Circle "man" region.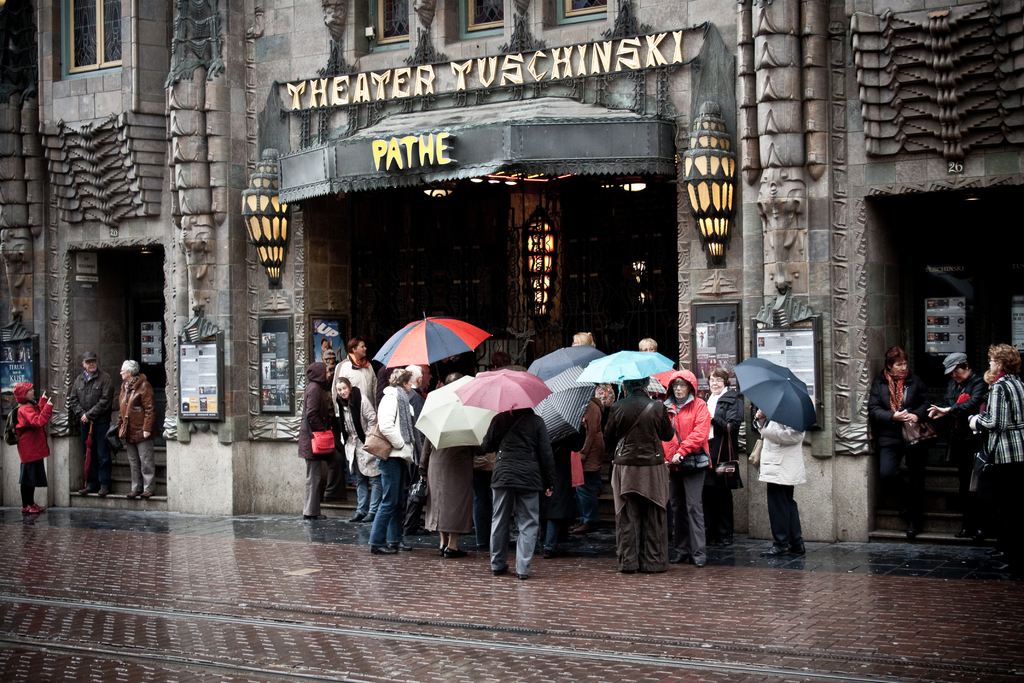
Region: 289, 362, 339, 525.
